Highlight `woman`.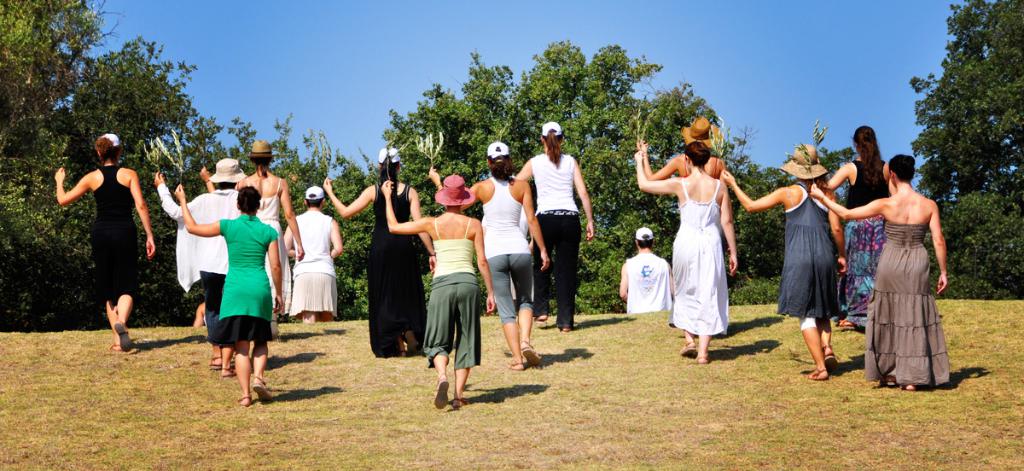
Highlighted region: 202/136/305/331.
